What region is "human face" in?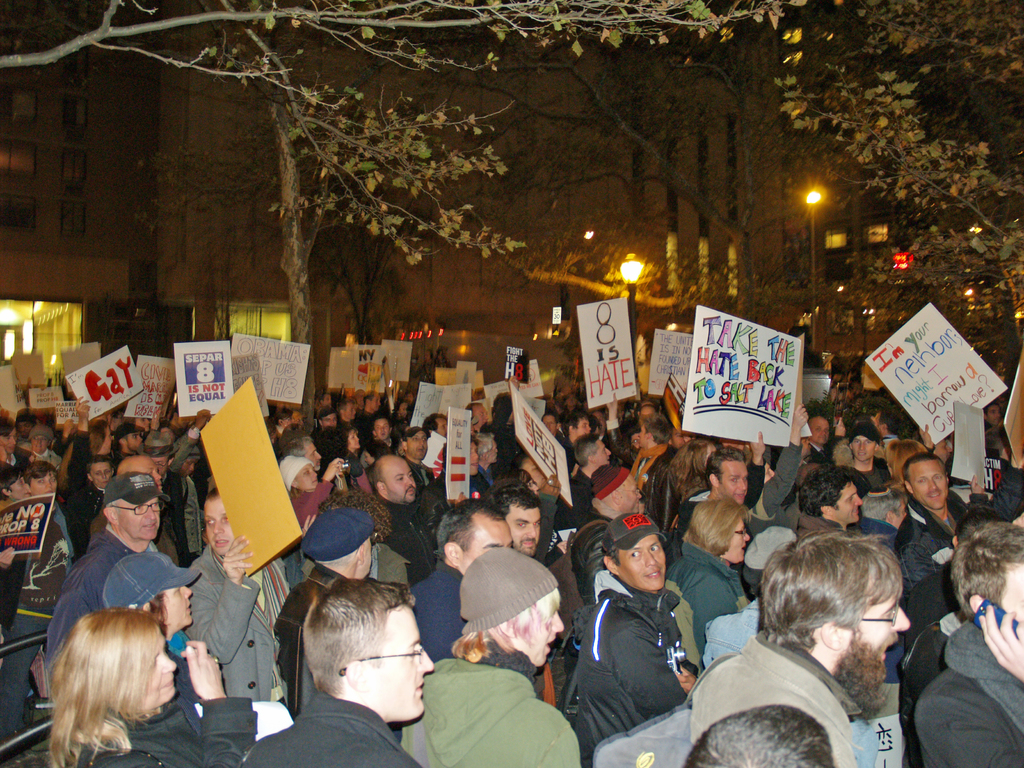
671:429:694:452.
